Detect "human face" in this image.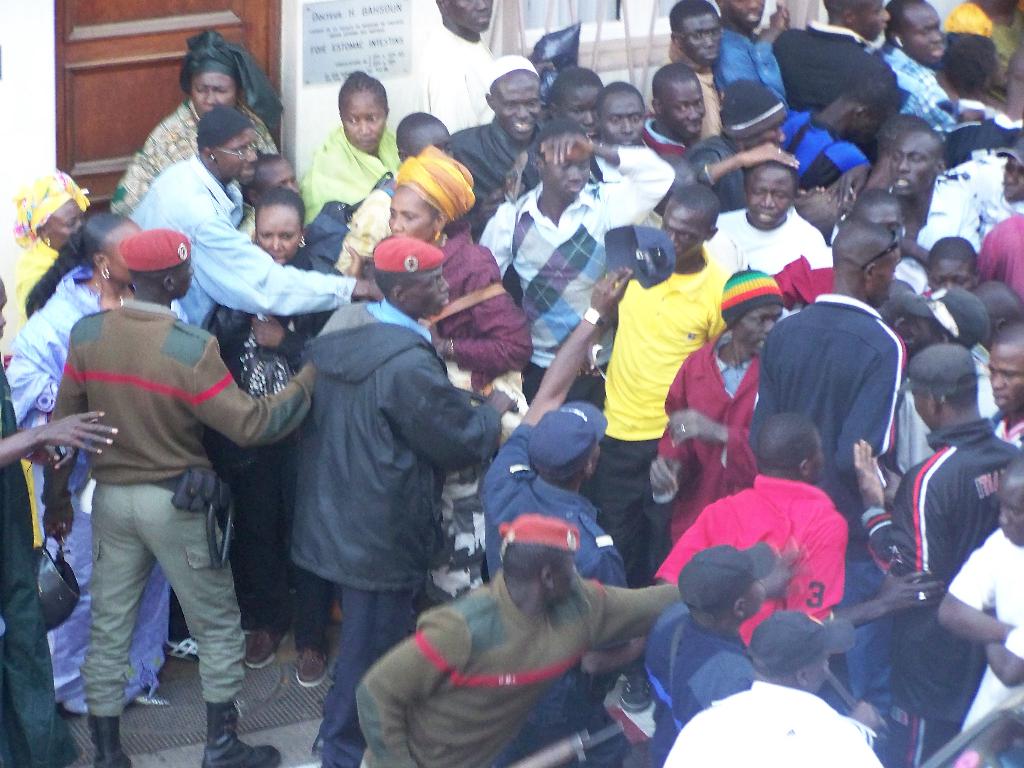
Detection: bbox=(255, 199, 295, 264).
